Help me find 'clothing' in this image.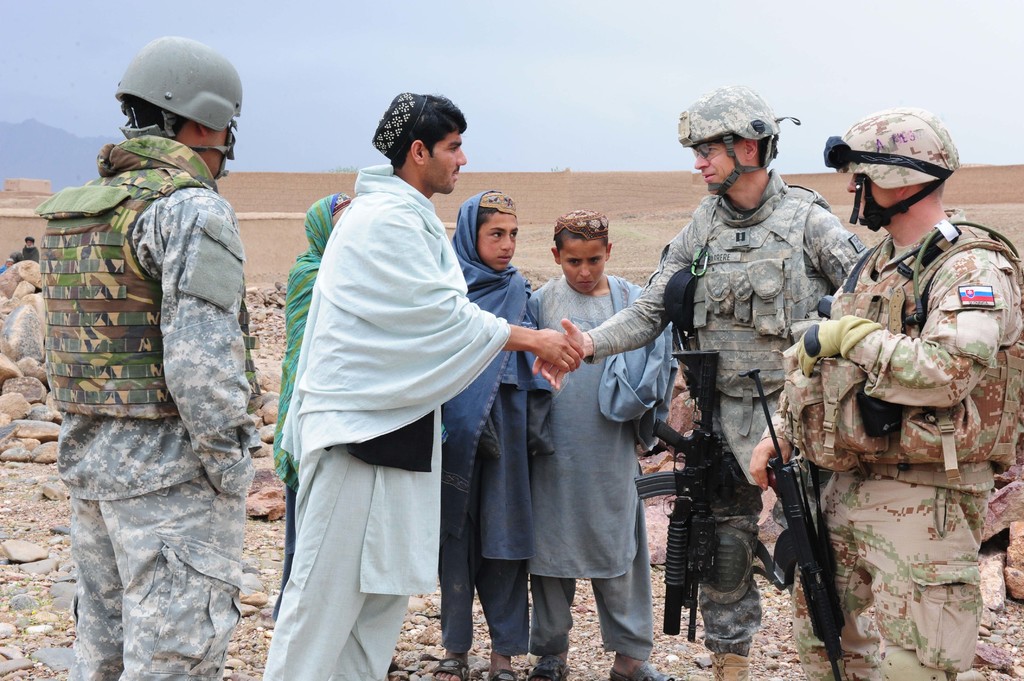
Found it: [x1=15, y1=244, x2=42, y2=265].
